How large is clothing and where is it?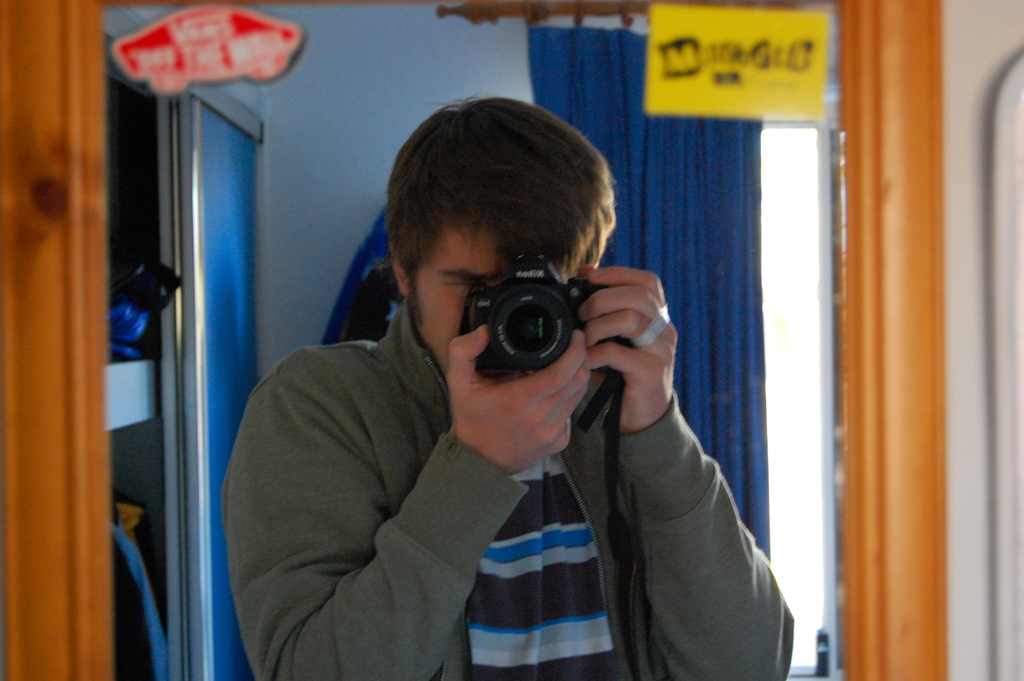
Bounding box: box=[225, 296, 805, 680].
